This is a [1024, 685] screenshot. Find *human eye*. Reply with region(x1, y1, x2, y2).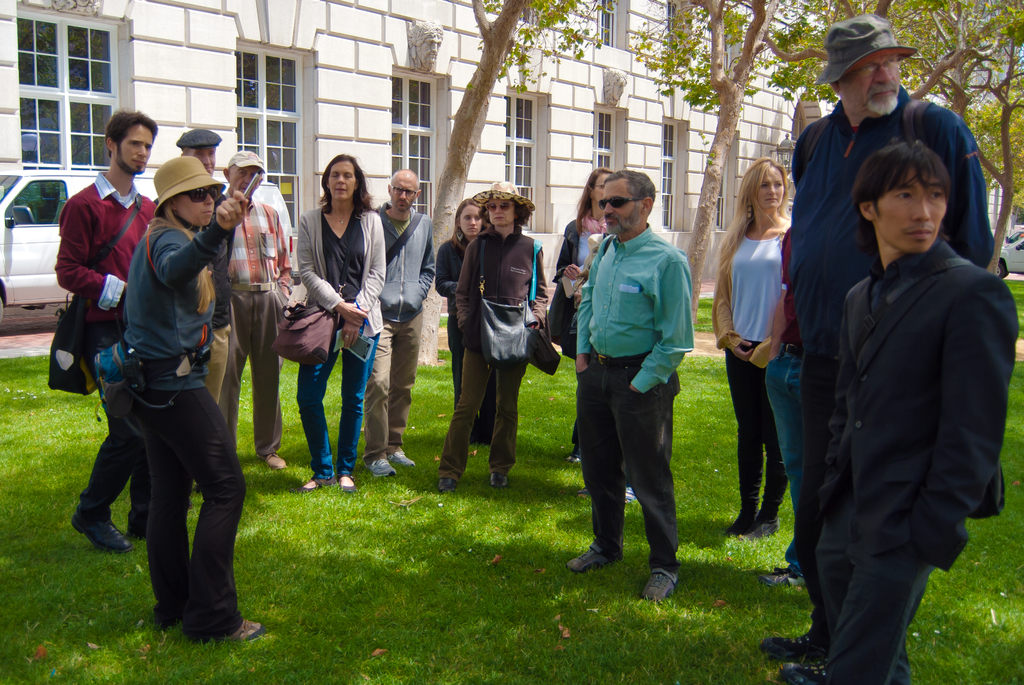
region(488, 205, 496, 209).
